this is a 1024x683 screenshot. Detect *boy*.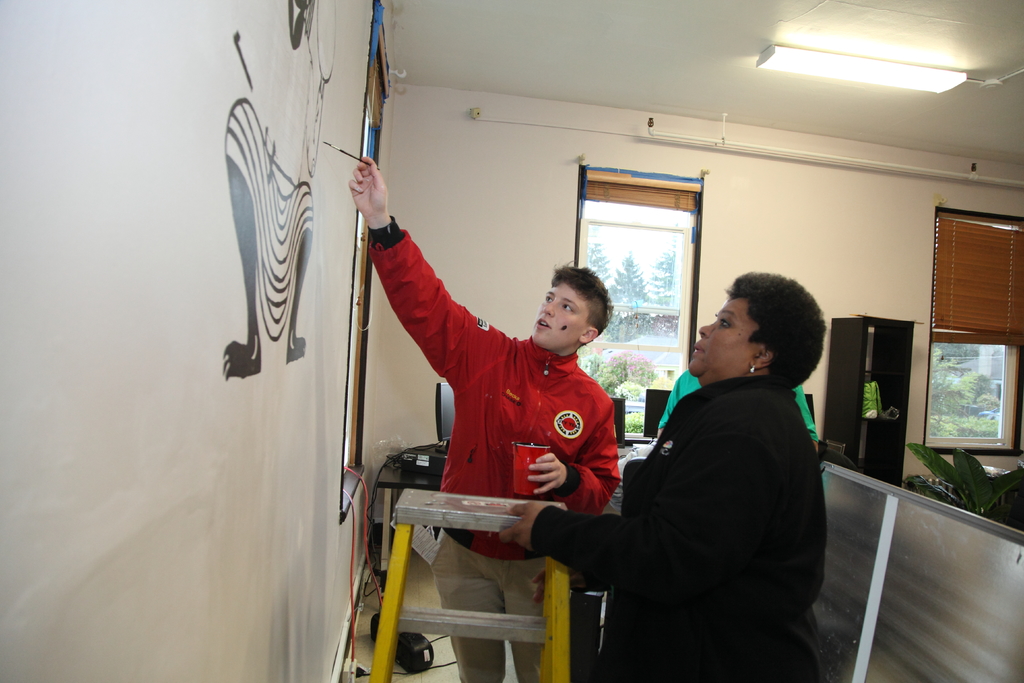
348,157,620,682.
